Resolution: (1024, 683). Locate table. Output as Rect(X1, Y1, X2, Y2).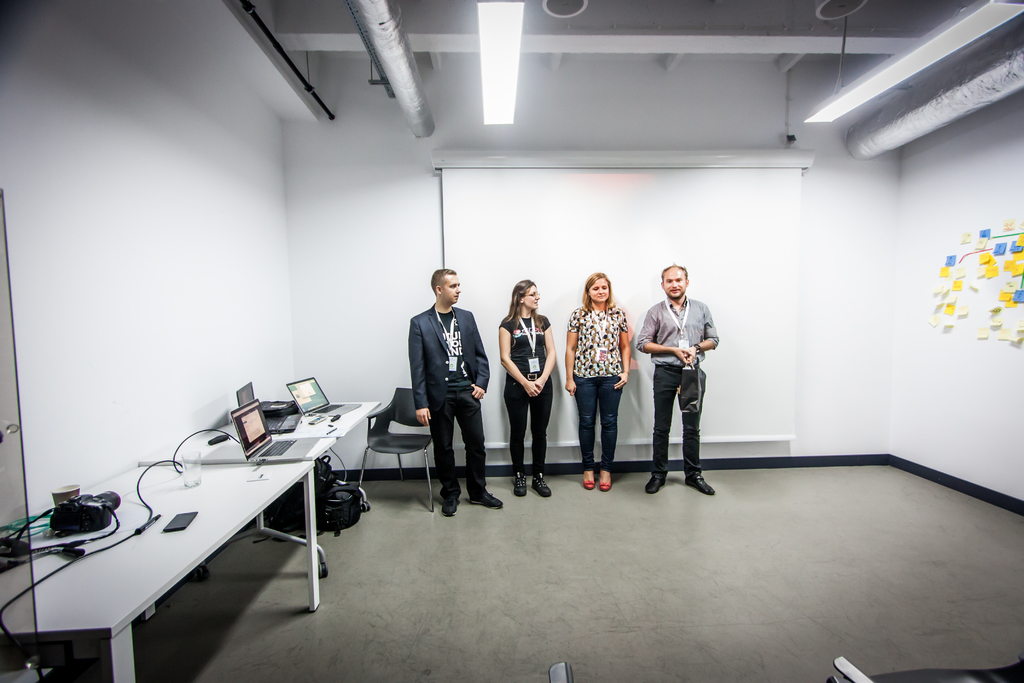
Rect(182, 383, 380, 467).
